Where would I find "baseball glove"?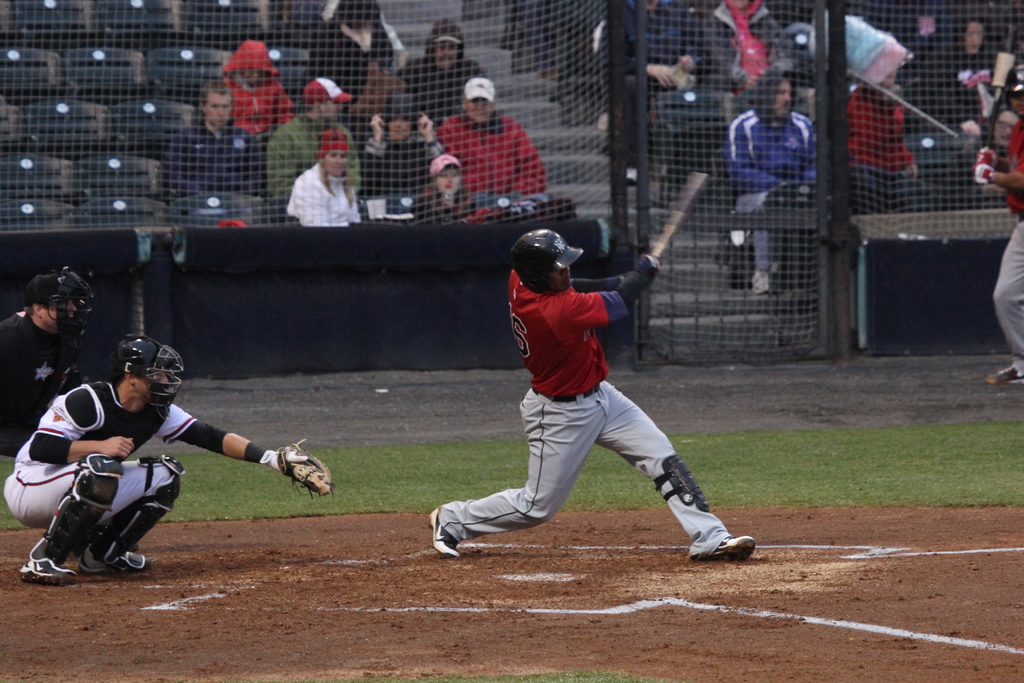
At left=276, top=438, right=335, bottom=499.
